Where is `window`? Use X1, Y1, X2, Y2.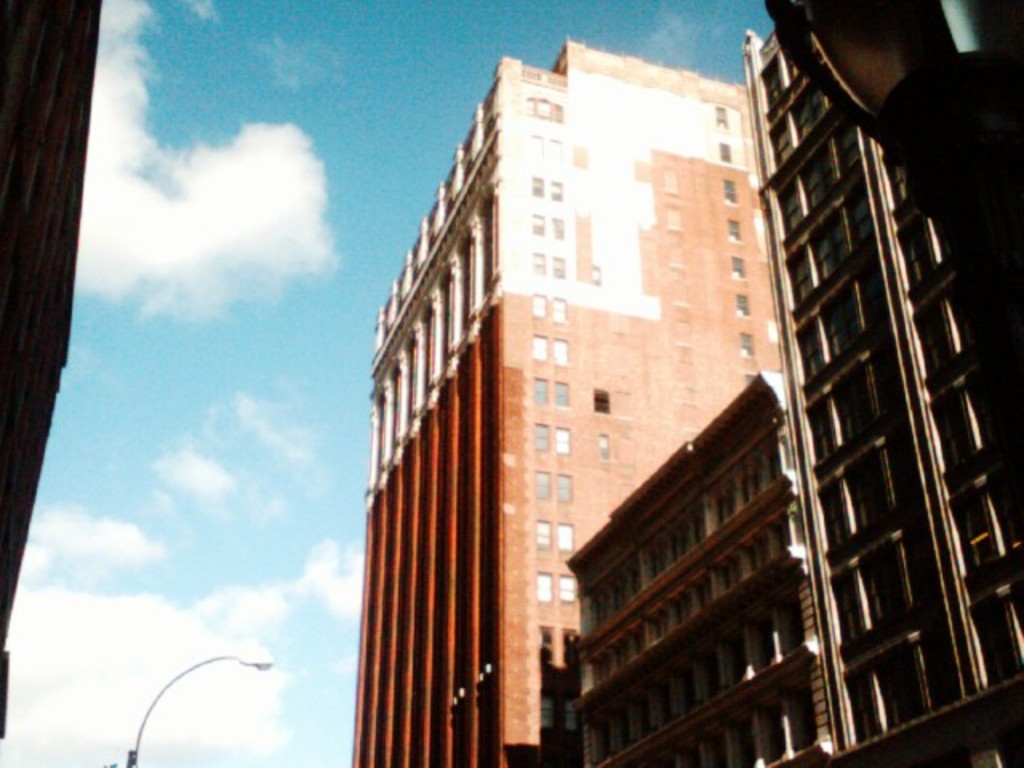
536, 336, 549, 357.
